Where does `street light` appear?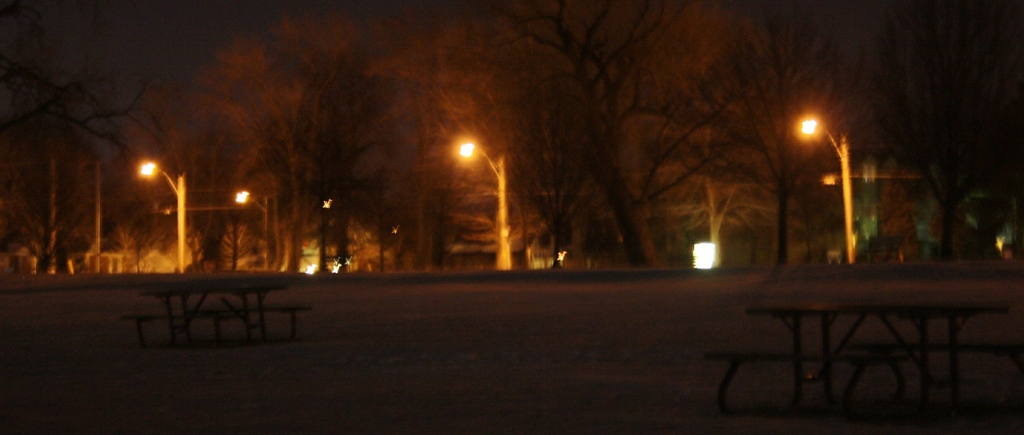
Appears at bbox=[797, 113, 860, 267].
